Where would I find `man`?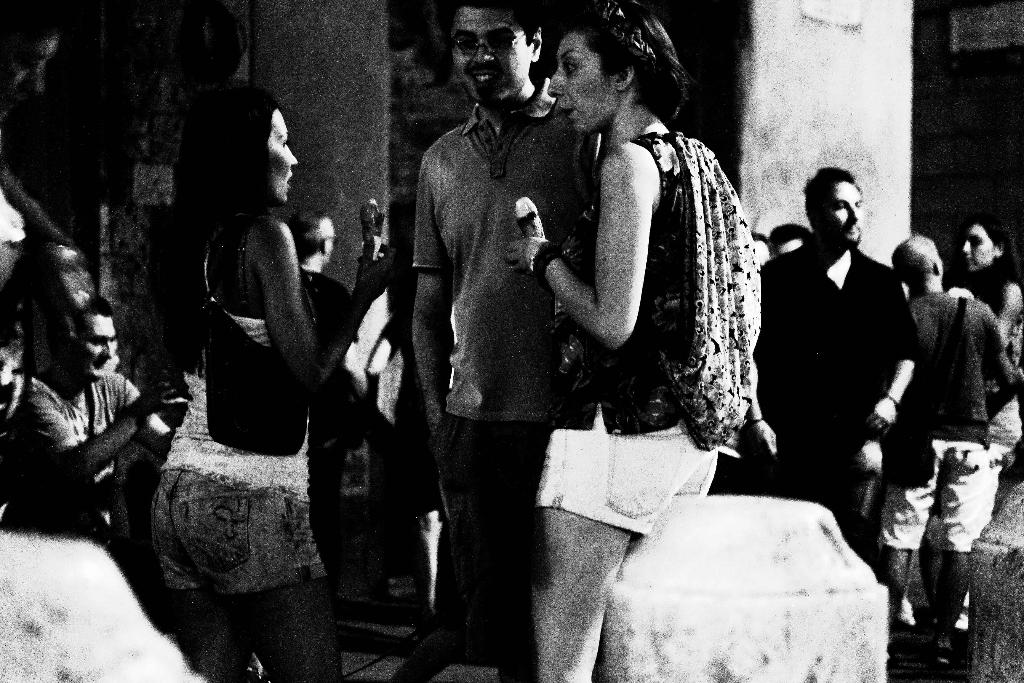
At 287 208 383 368.
